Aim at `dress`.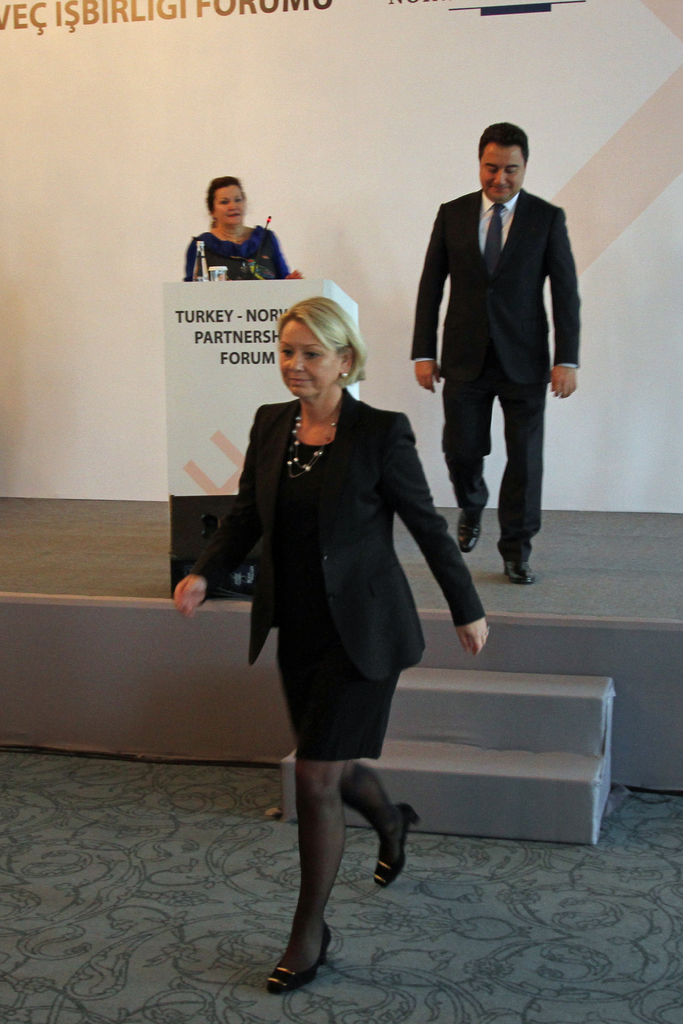
Aimed at bbox=(190, 393, 488, 762).
